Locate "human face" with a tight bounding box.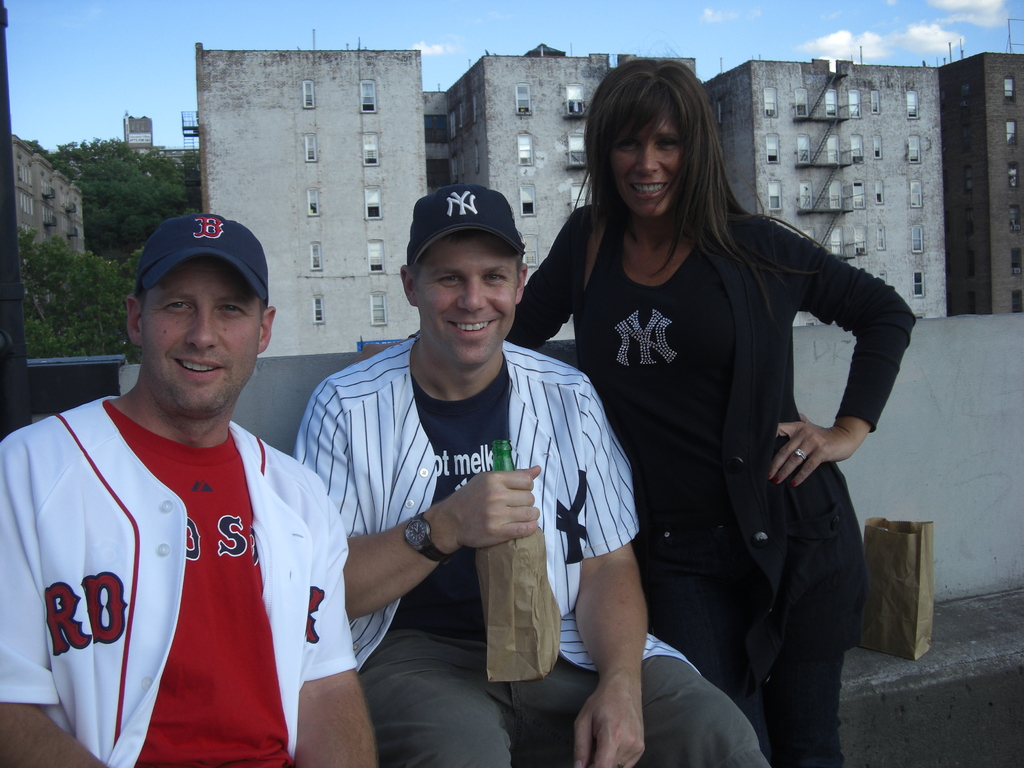
610/91/693/214.
